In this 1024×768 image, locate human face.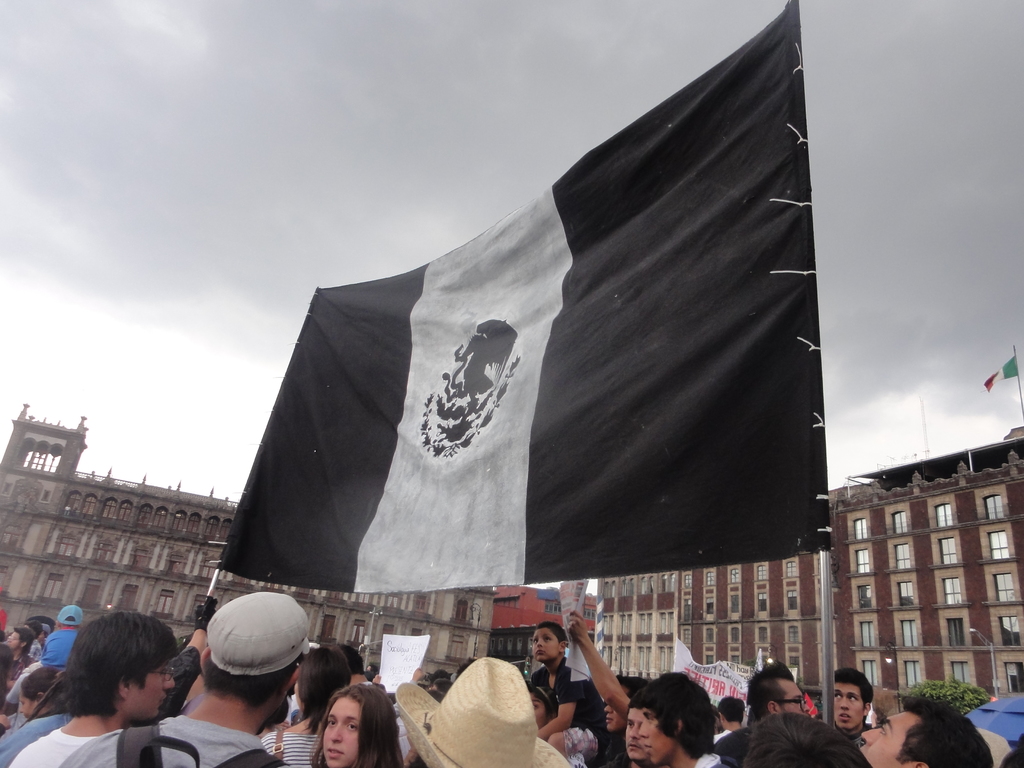
Bounding box: (x1=778, y1=668, x2=807, y2=720).
